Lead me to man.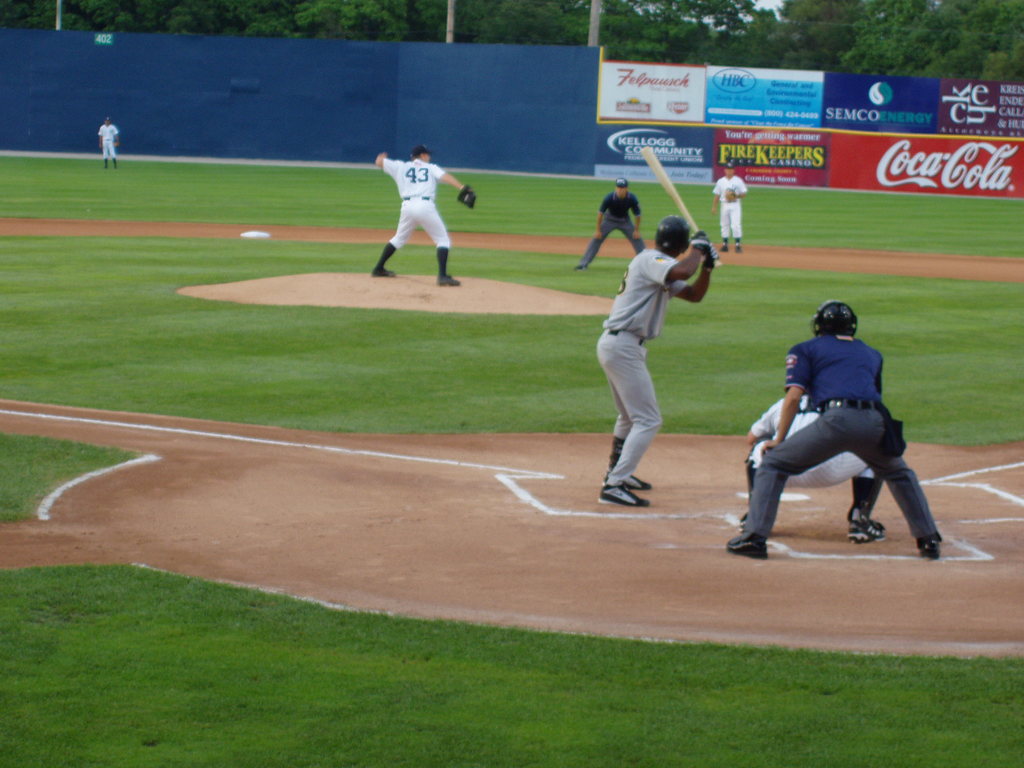
Lead to detection(593, 214, 718, 506).
